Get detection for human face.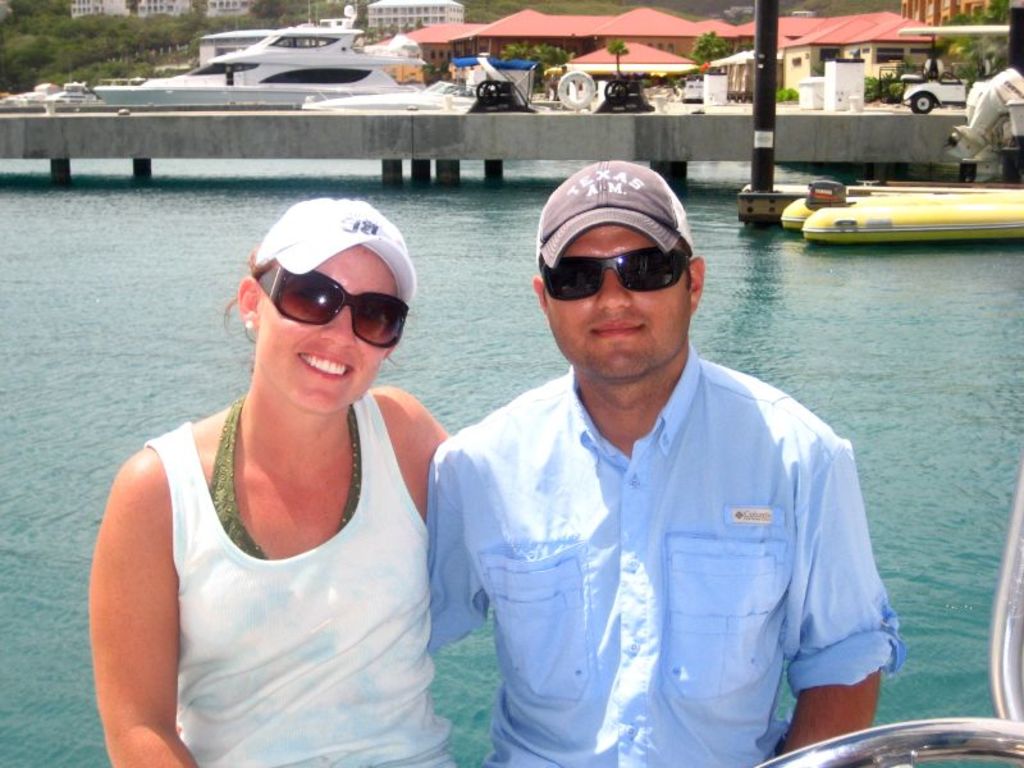
Detection: [545,224,692,379].
